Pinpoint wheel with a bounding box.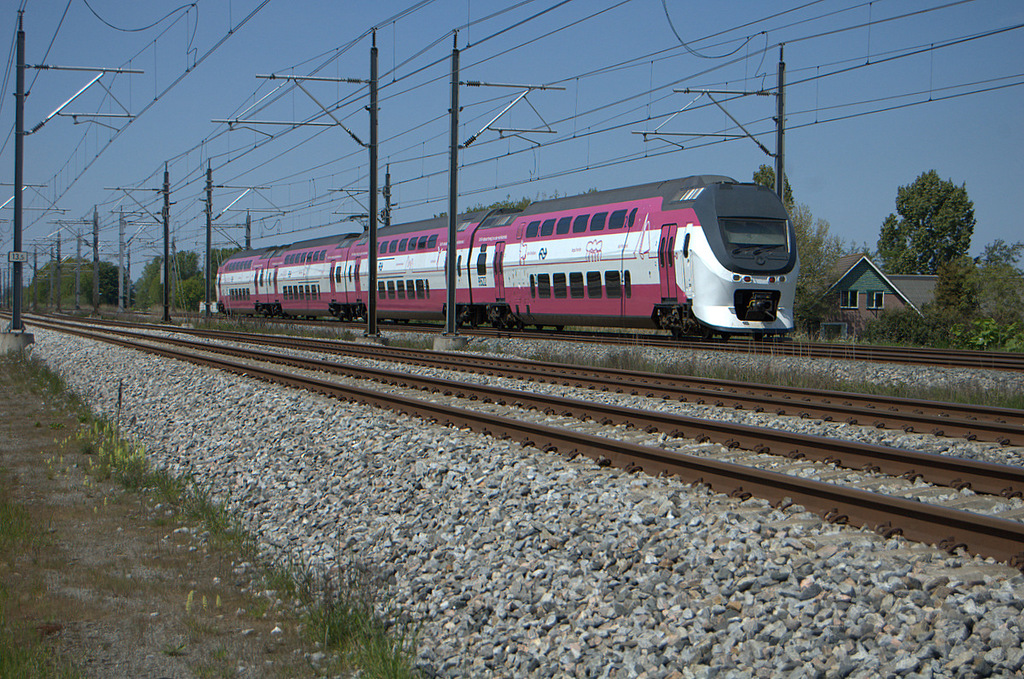
<bbox>754, 334, 760, 341</bbox>.
